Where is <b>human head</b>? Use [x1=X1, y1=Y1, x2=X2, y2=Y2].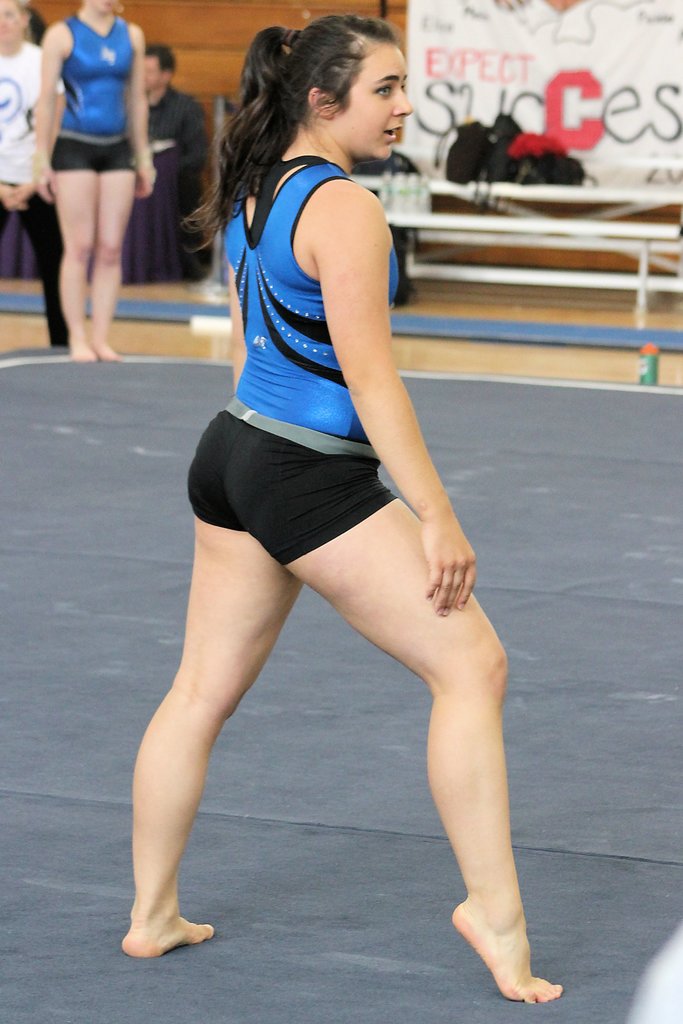
[x1=78, y1=0, x2=115, y2=18].
